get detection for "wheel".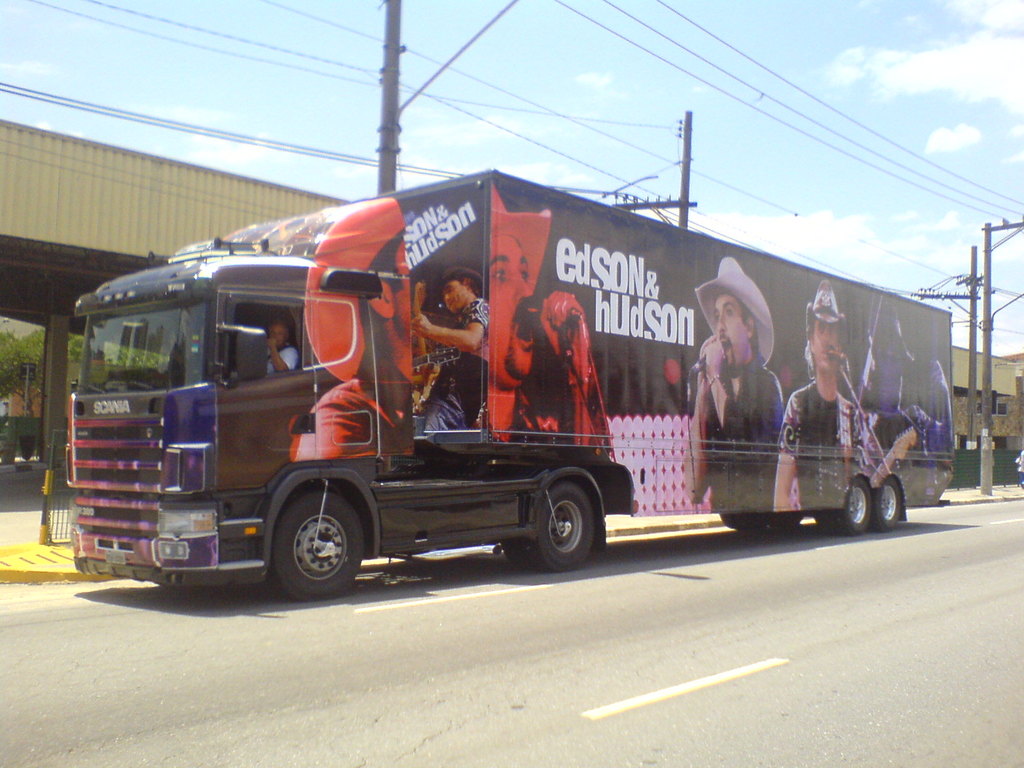
Detection: bbox(520, 480, 595, 580).
